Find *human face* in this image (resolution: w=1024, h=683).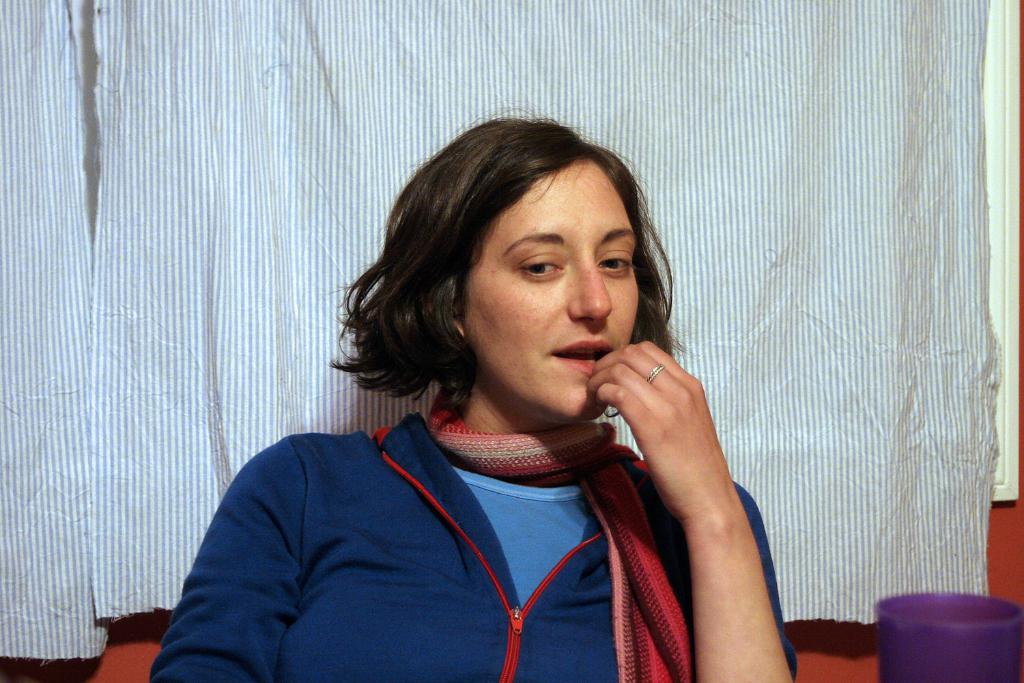
453,166,647,419.
